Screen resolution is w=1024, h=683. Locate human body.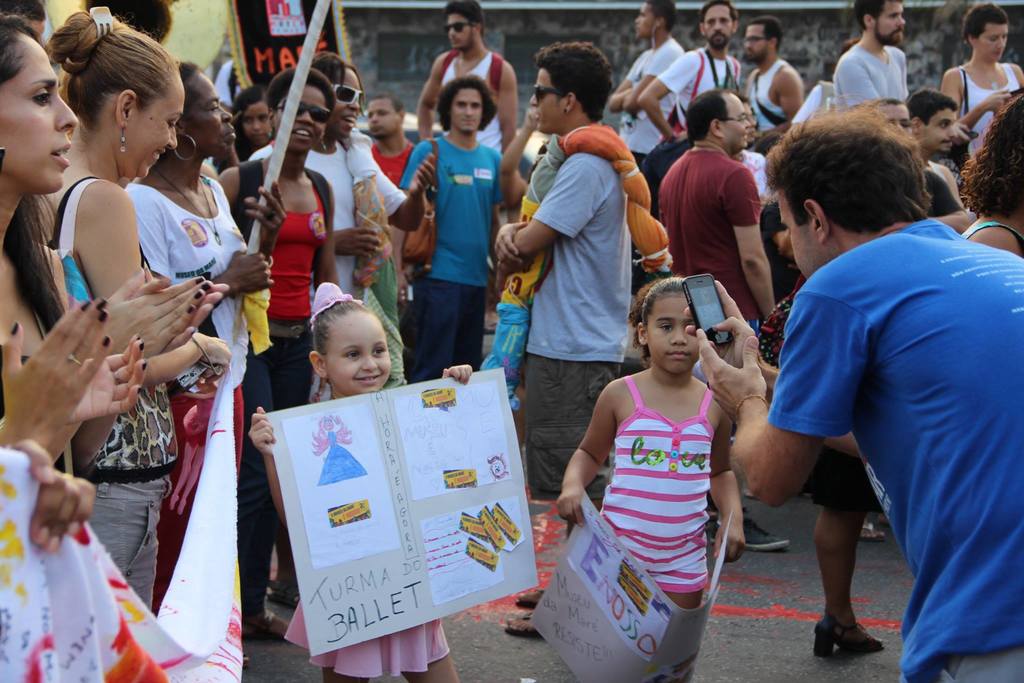
left=644, top=0, right=740, bottom=144.
